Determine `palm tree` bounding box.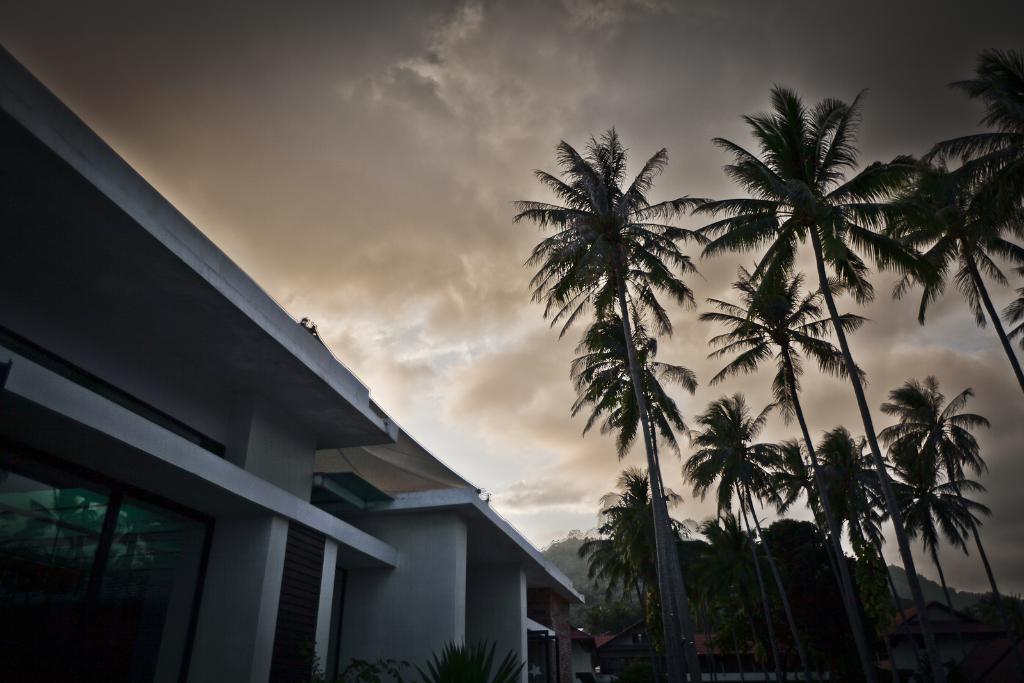
Determined: x1=989 y1=52 x2=1023 y2=186.
